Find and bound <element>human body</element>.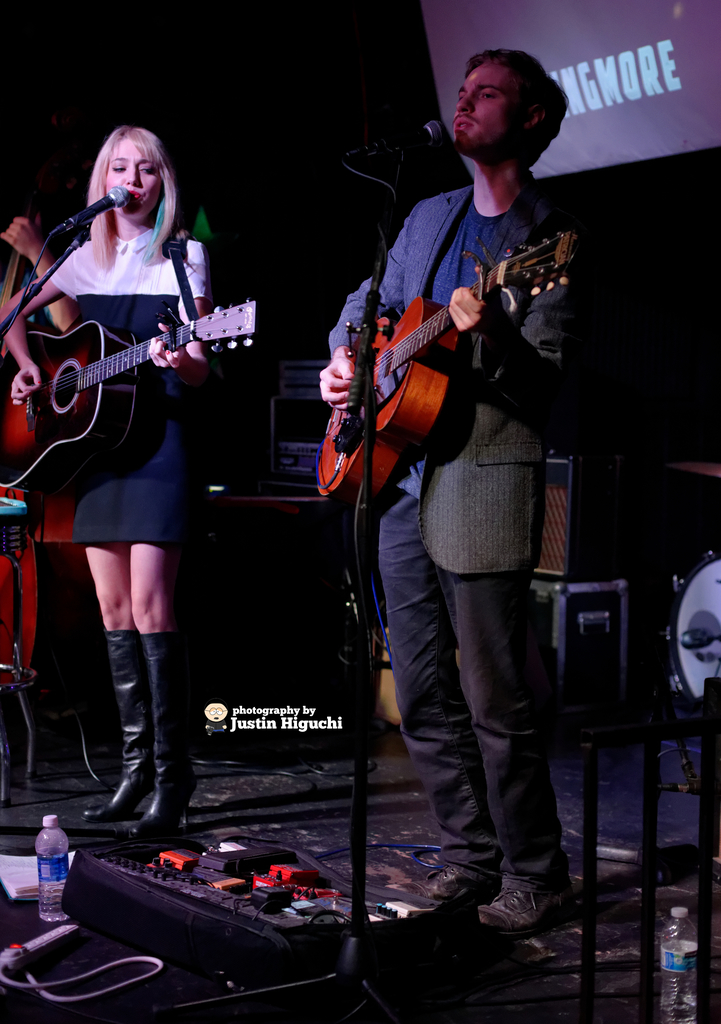
Bound: box(0, 127, 213, 842).
